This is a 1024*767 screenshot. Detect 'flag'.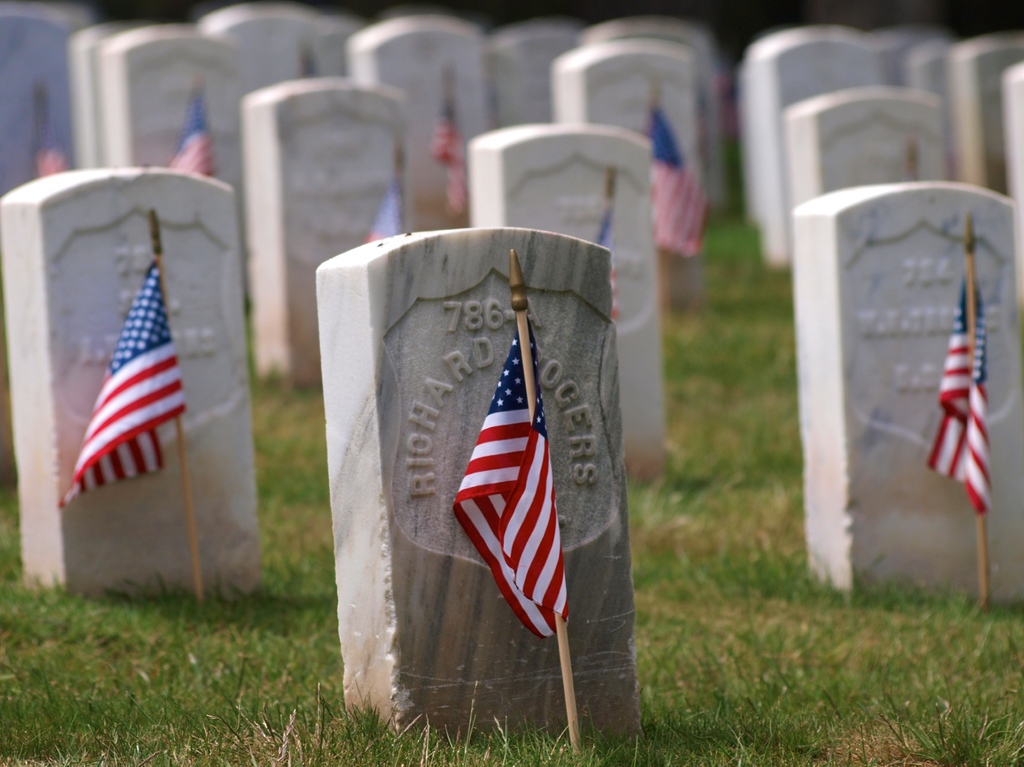
<region>49, 265, 217, 561</region>.
